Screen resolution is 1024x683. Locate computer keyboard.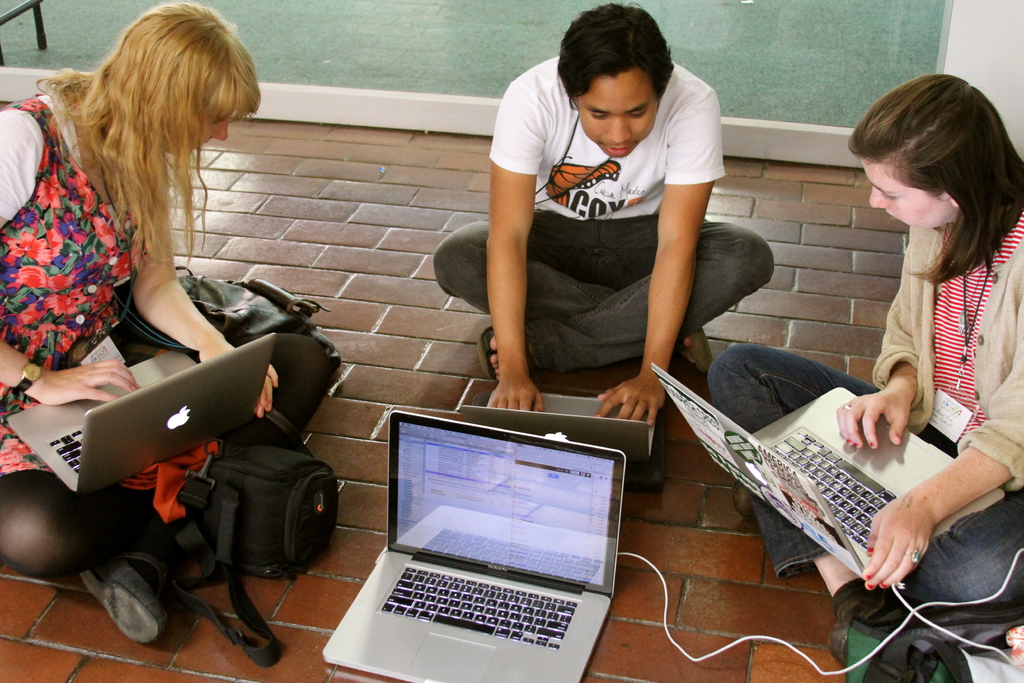
<box>380,563,580,652</box>.
